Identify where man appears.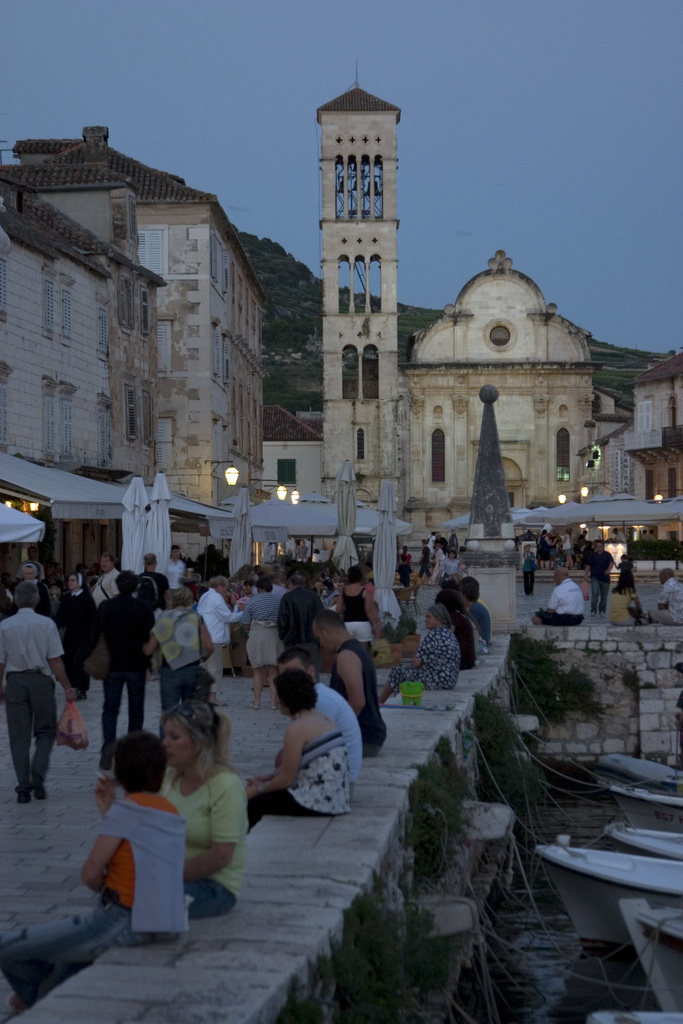
Appears at 140:556:170:678.
